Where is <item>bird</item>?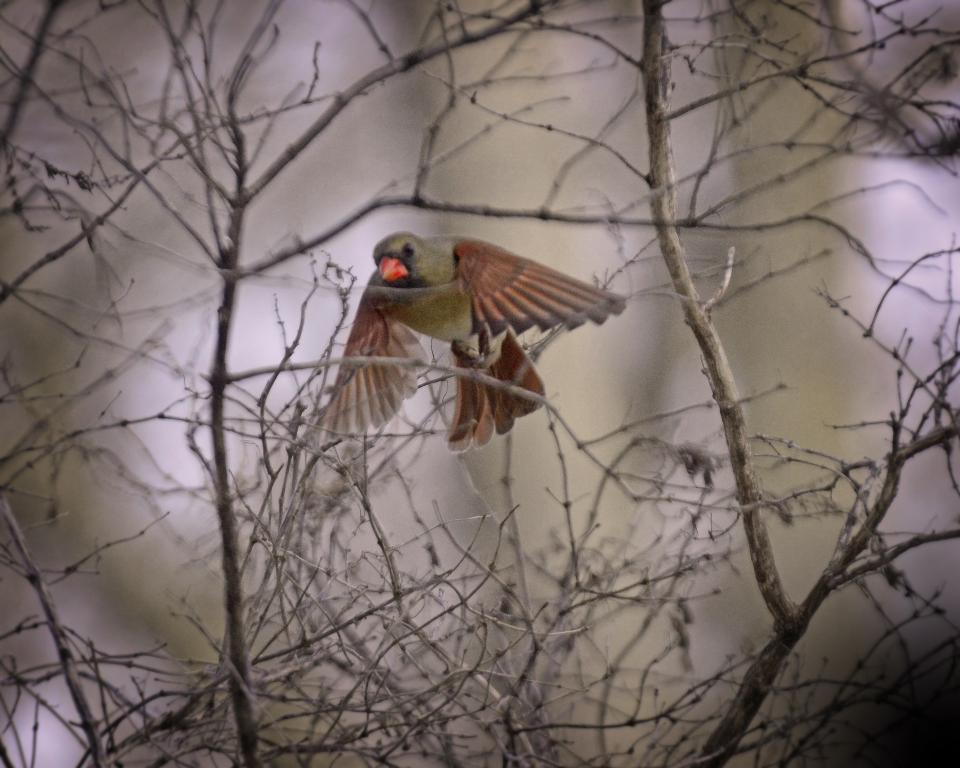
[334, 235, 623, 445].
